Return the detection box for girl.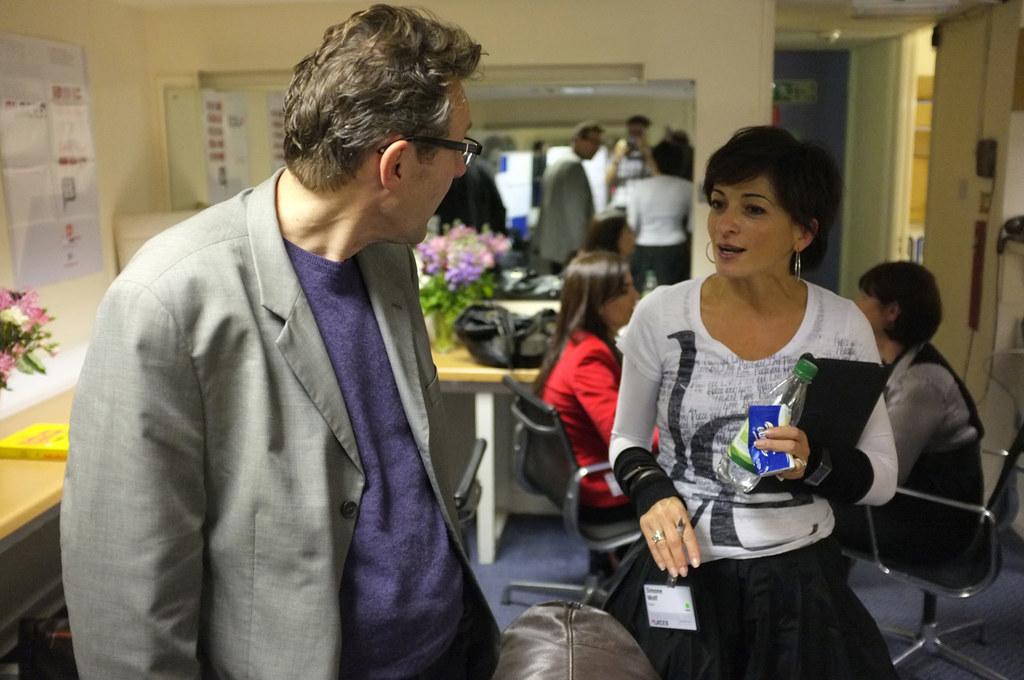
detection(836, 260, 986, 578).
